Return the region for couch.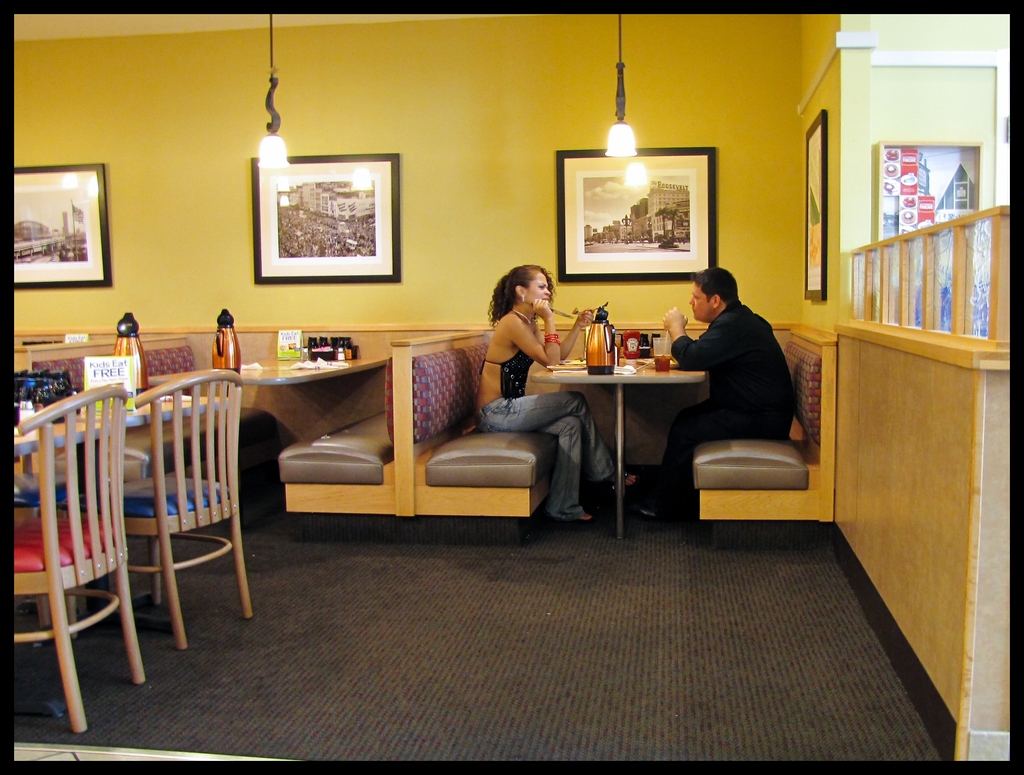
[left=23, top=331, right=253, bottom=472].
